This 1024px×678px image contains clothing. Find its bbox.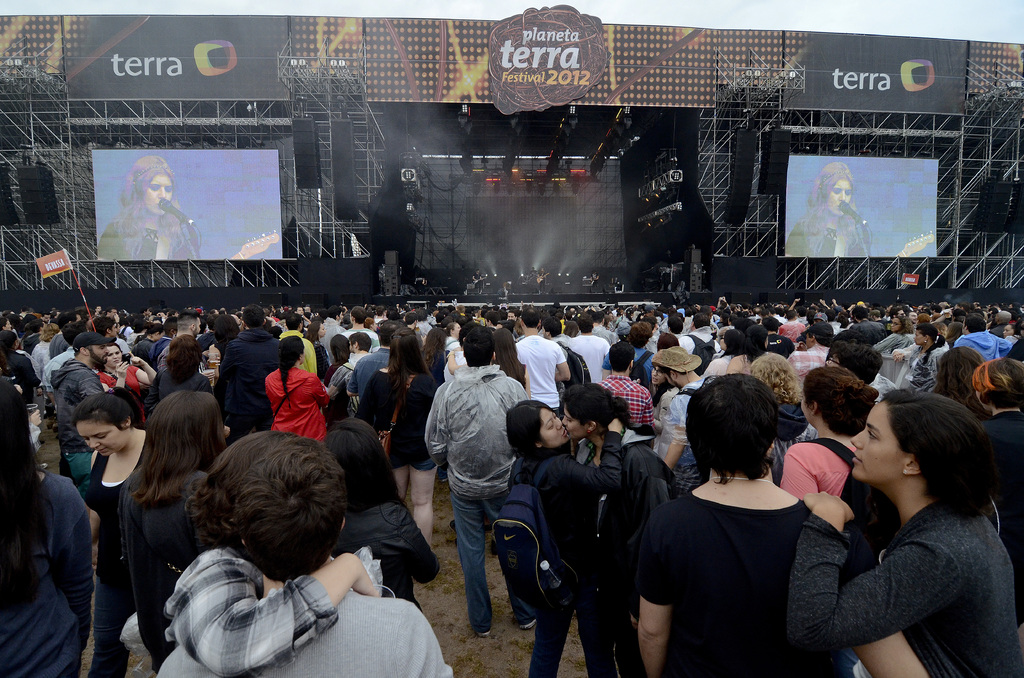
Rect(785, 212, 869, 259).
